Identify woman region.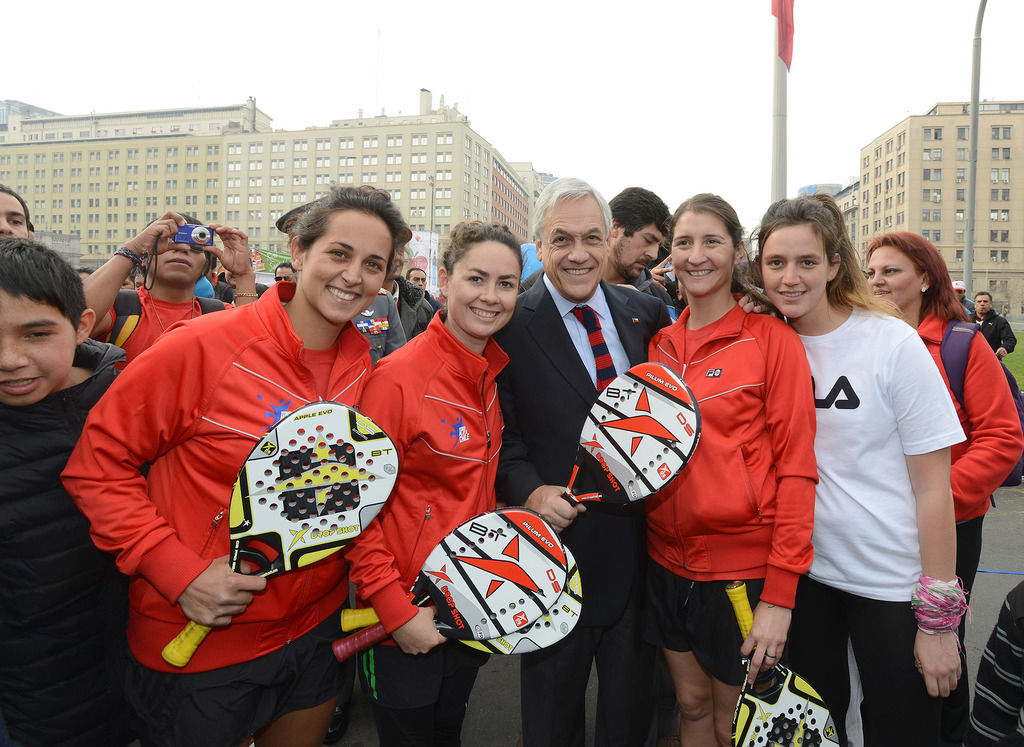
Region: {"x1": 342, "y1": 220, "x2": 530, "y2": 746}.
